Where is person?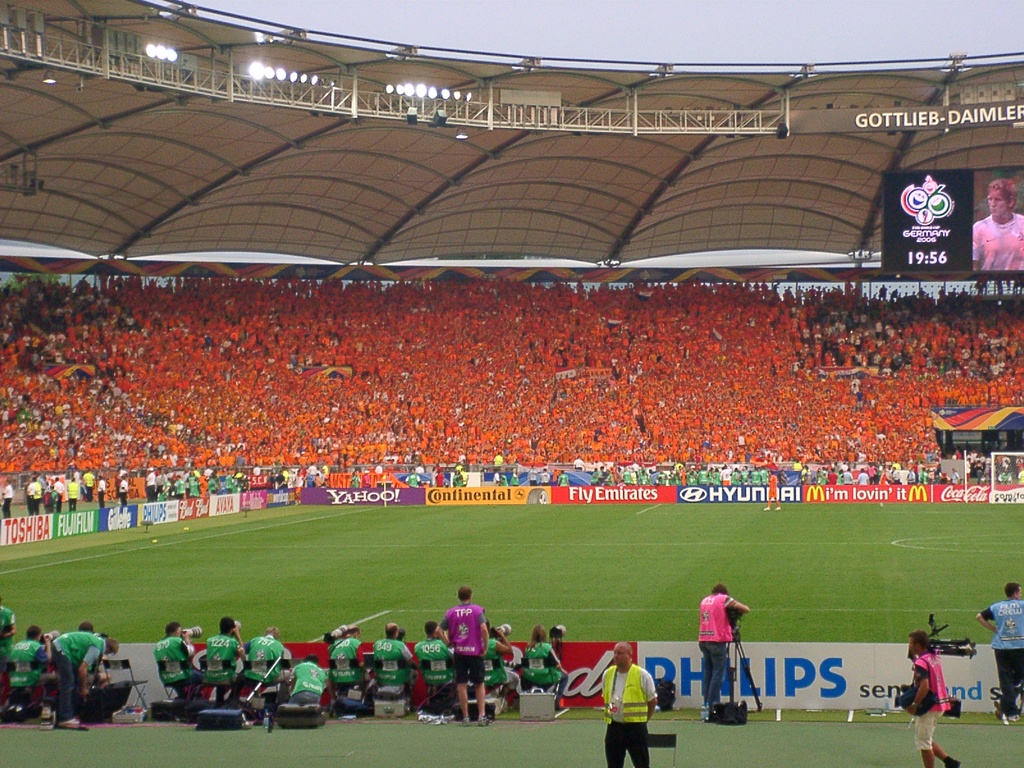
rect(70, 474, 80, 506).
